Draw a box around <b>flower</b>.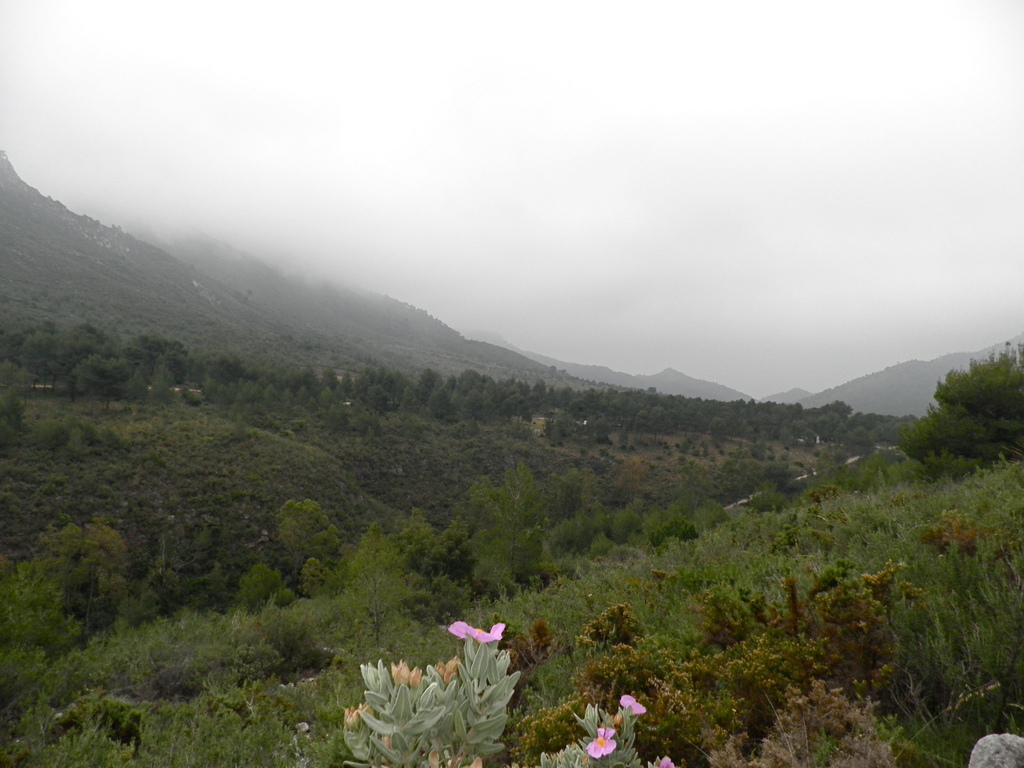
crop(593, 727, 618, 766).
